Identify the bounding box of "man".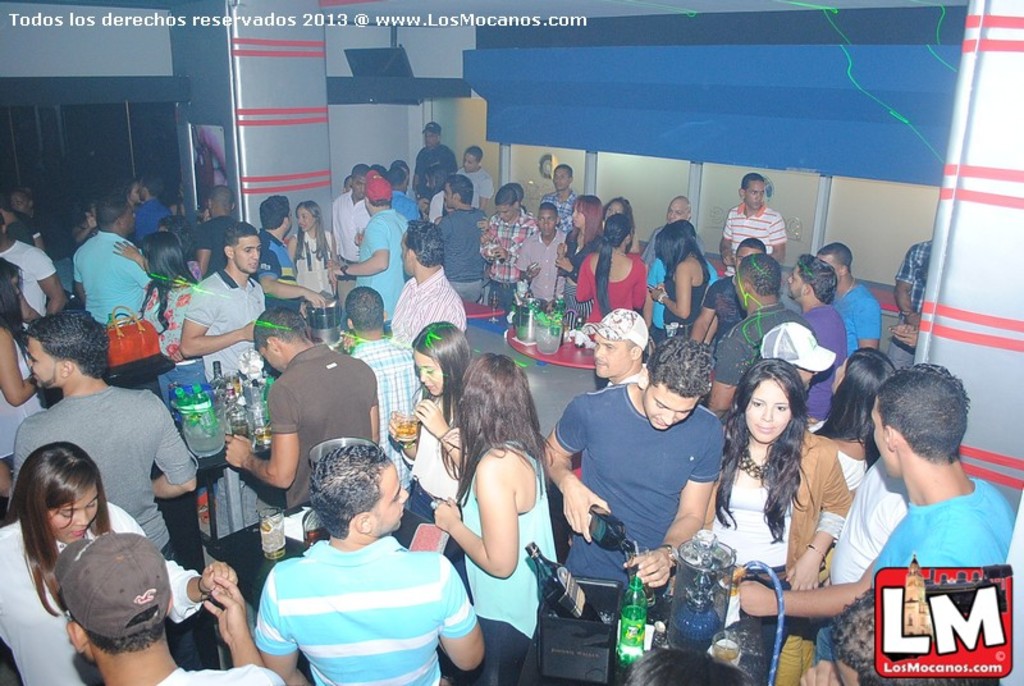
box=[480, 187, 541, 311].
